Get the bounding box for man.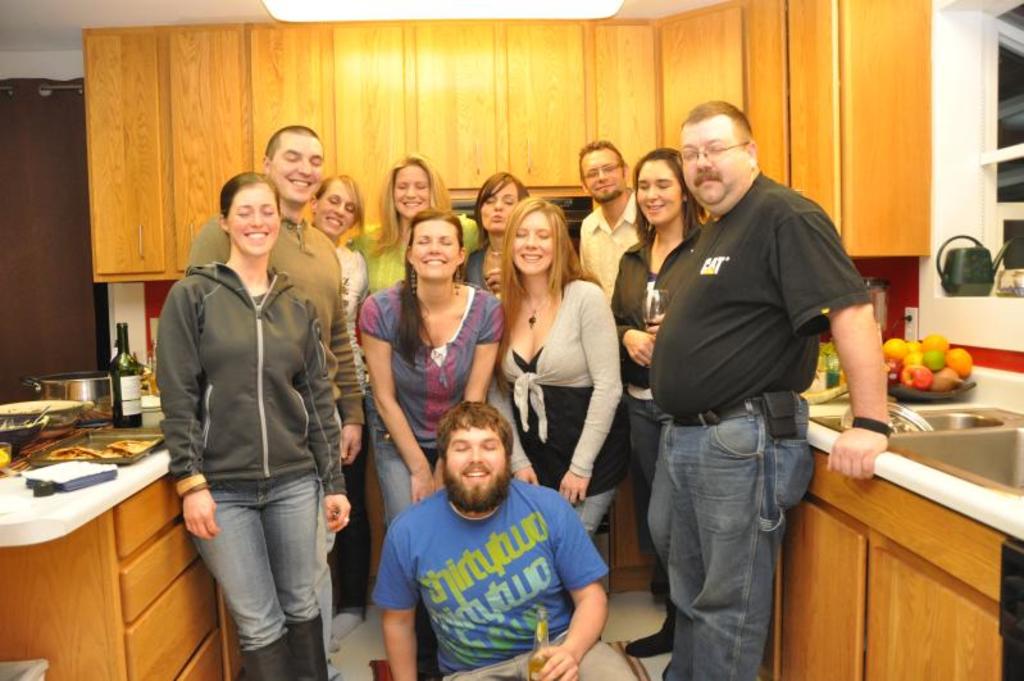
(187,114,383,650).
